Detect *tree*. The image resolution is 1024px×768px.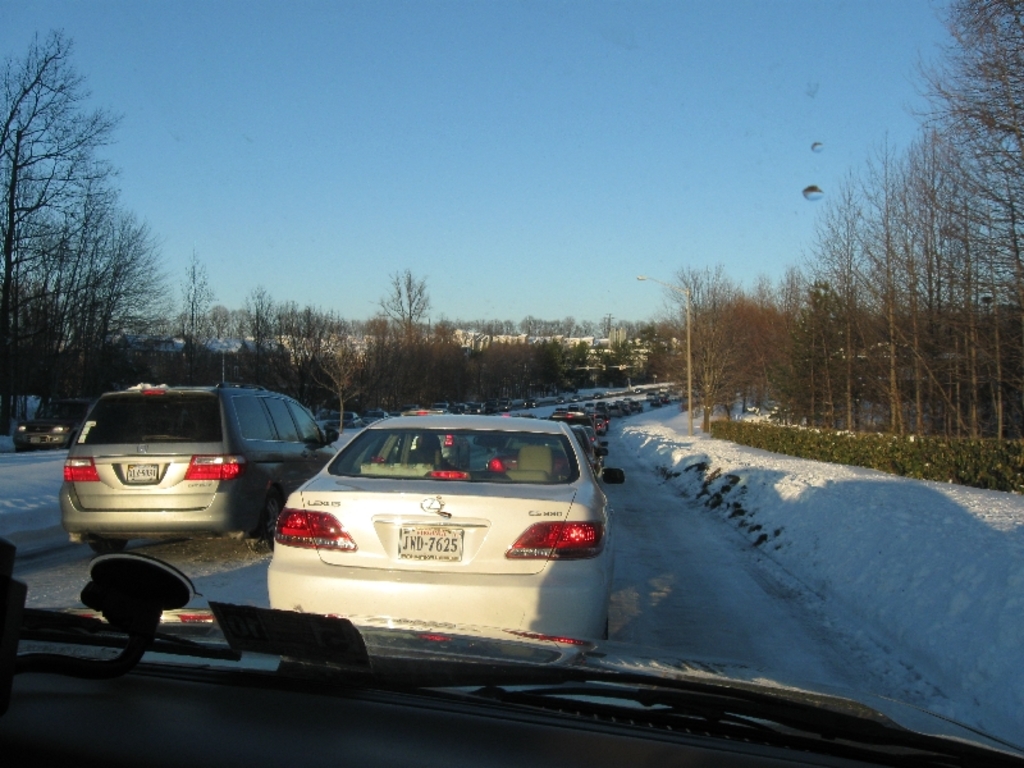
157/237/252/394.
